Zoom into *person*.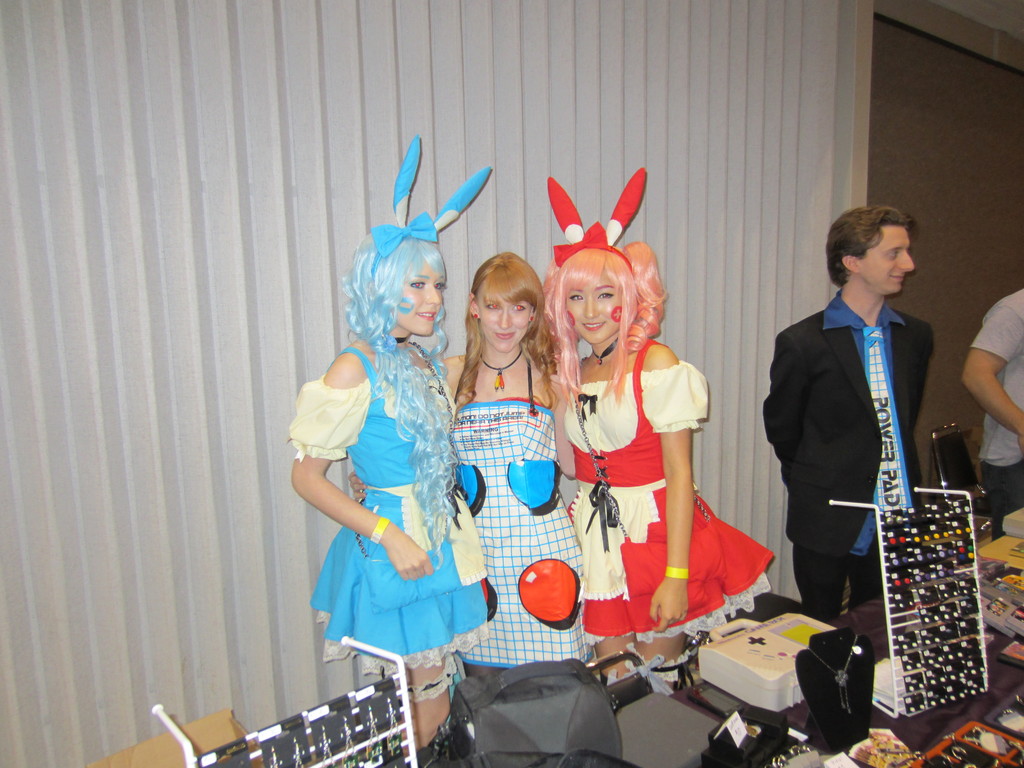
Zoom target: crop(539, 167, 771, 689).
